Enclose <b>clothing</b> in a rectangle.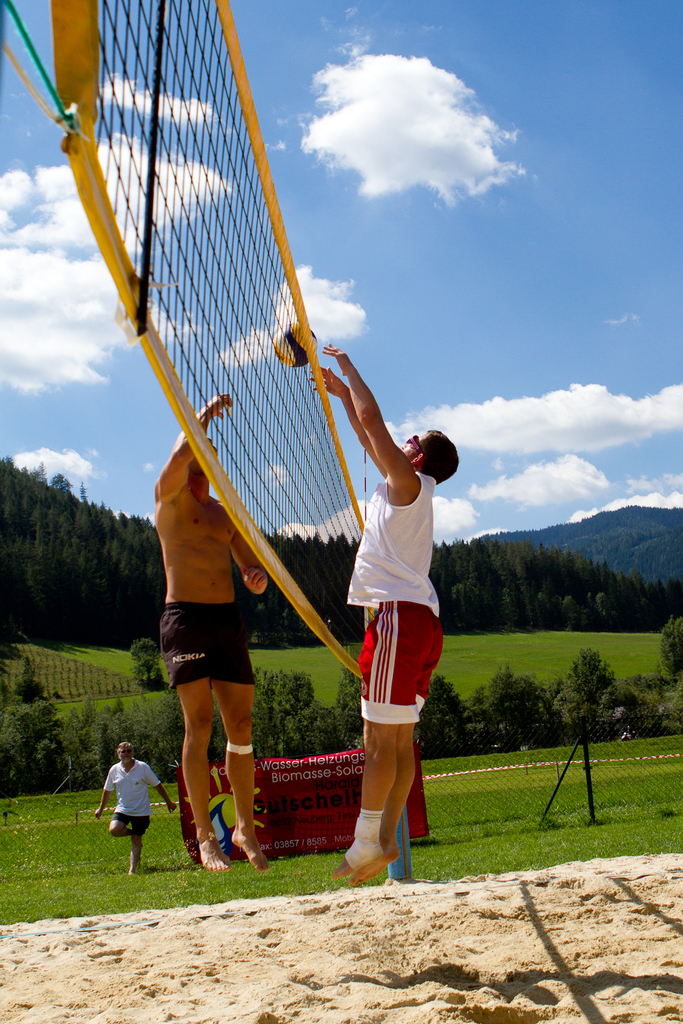
<box>342,476,438,716</box>.
